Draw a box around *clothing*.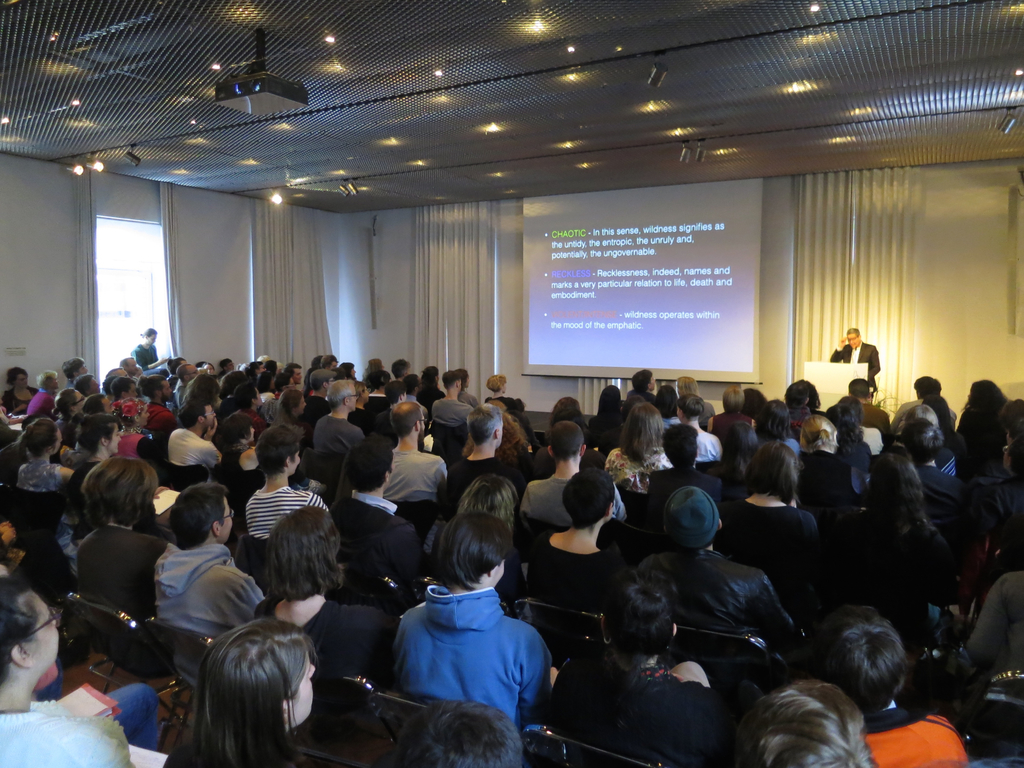
detection(532, 442, 602, 471).
